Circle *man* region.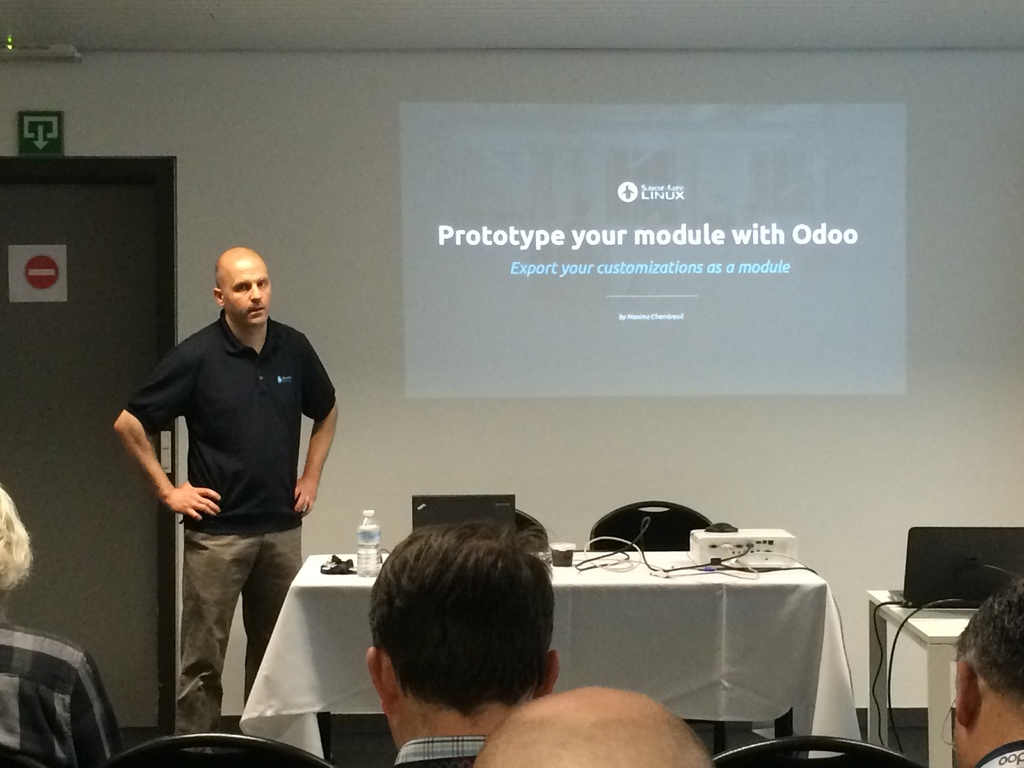
Region: crop(364, 524, 561, 767).
